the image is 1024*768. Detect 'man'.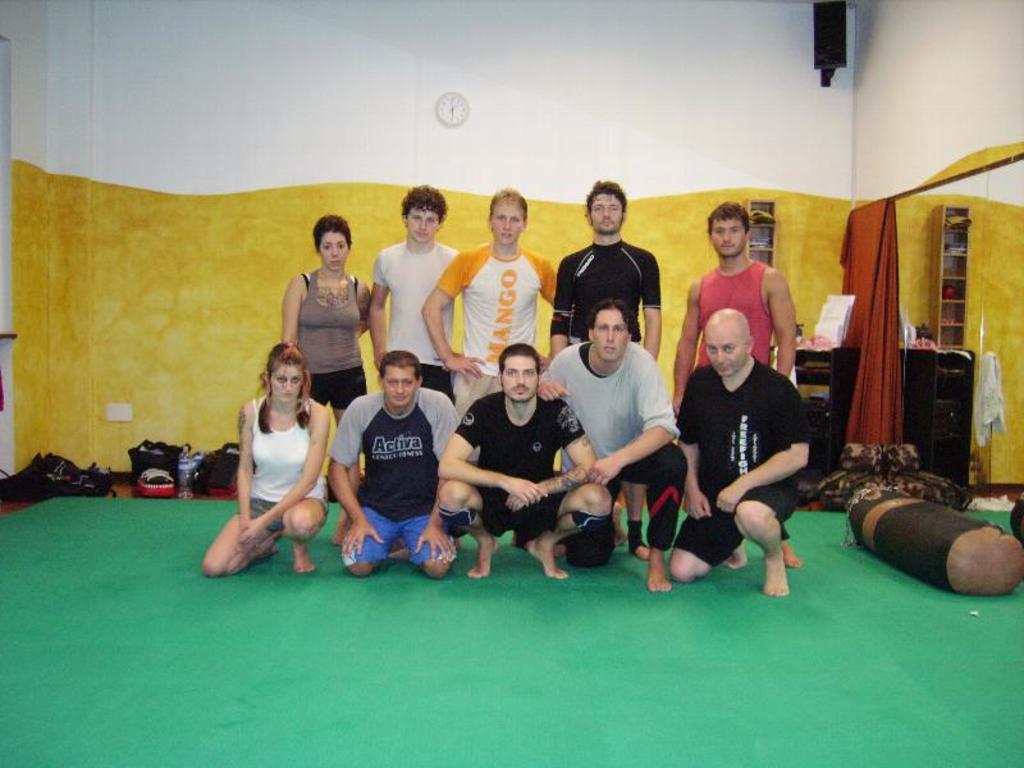
Detection: x1=355, y1=182, x2=463, y2=399.
